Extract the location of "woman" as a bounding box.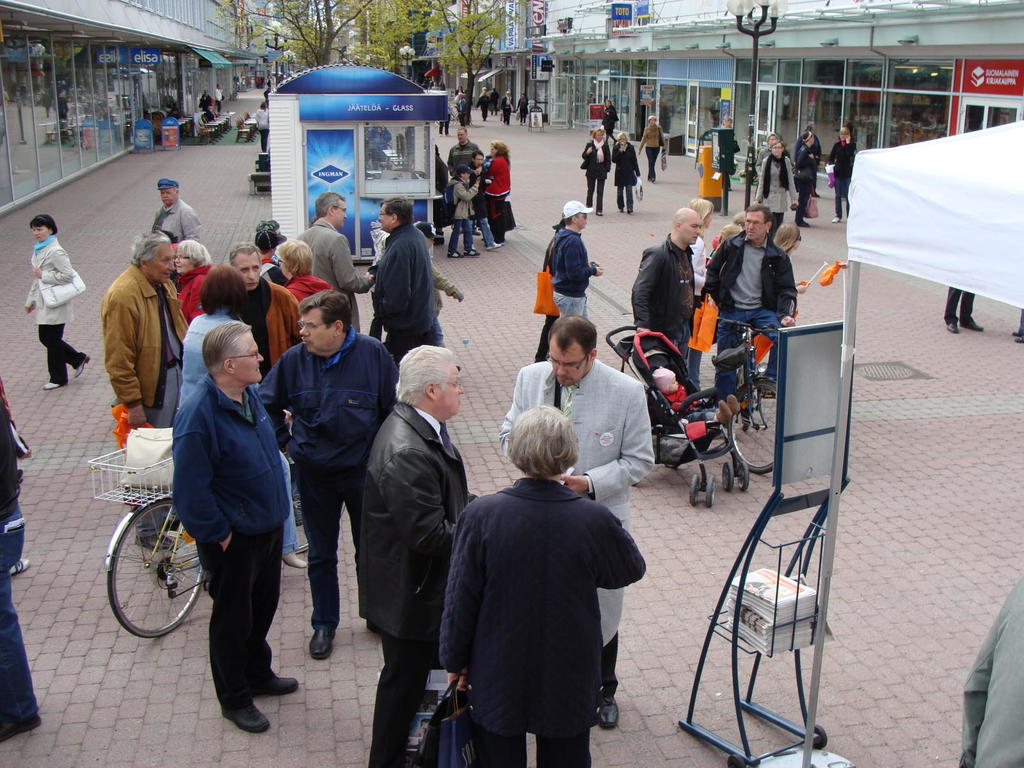
454,95,468,126.
